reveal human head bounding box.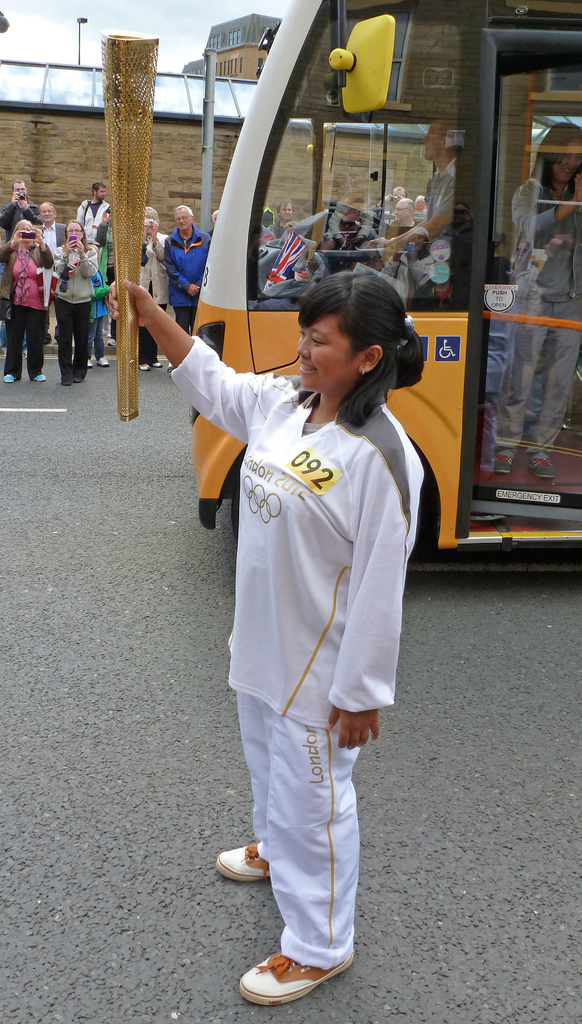
Revealed: x1=421, y1=118, x2=457, y2=162.
